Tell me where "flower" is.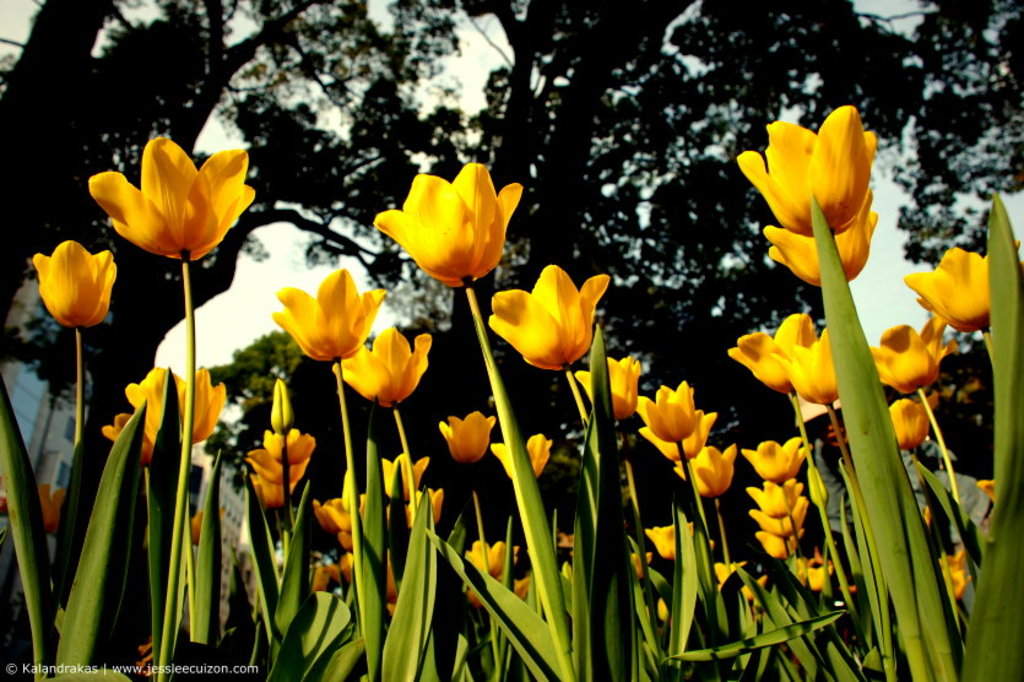
"flower" is at 763, 324, 841, 405.
